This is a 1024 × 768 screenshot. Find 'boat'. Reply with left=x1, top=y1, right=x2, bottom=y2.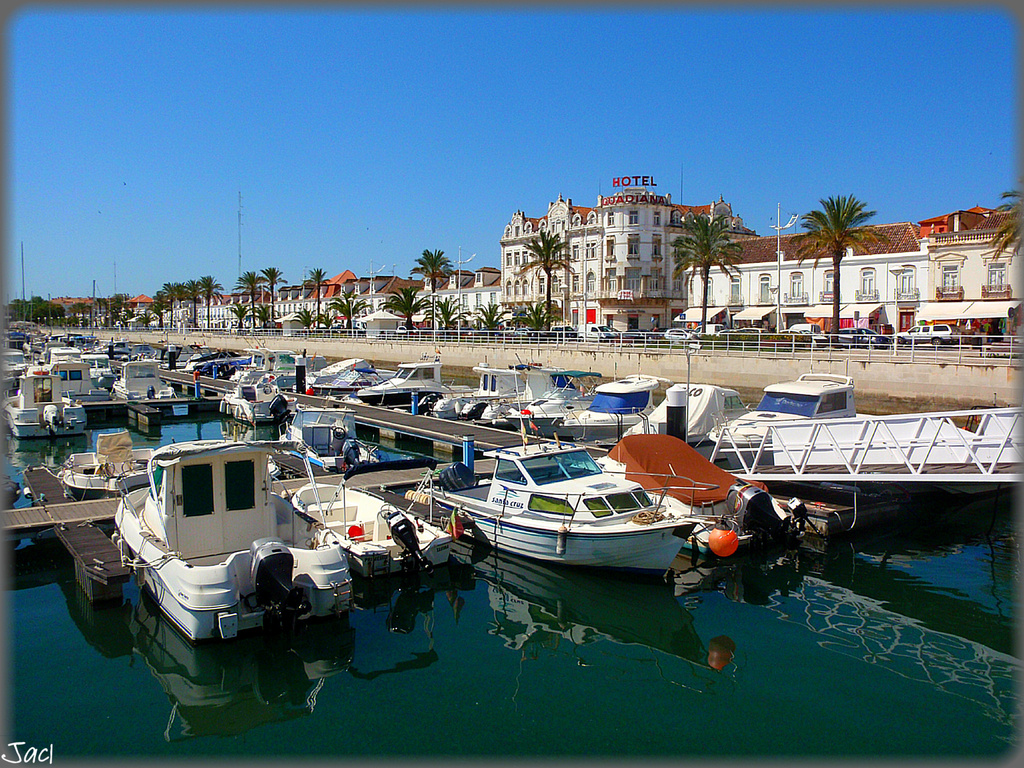
left=198, top=347, right=253, bottom=378.
